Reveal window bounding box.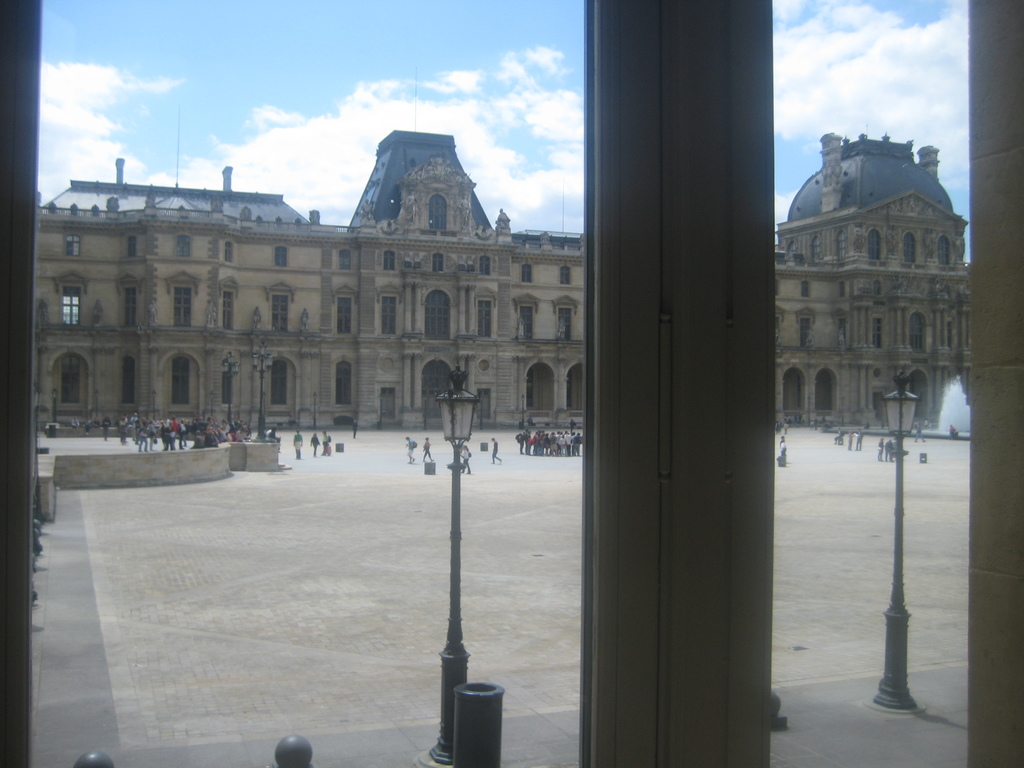
Revealed: x1=221 y1=244 x2=233 y2=264.
